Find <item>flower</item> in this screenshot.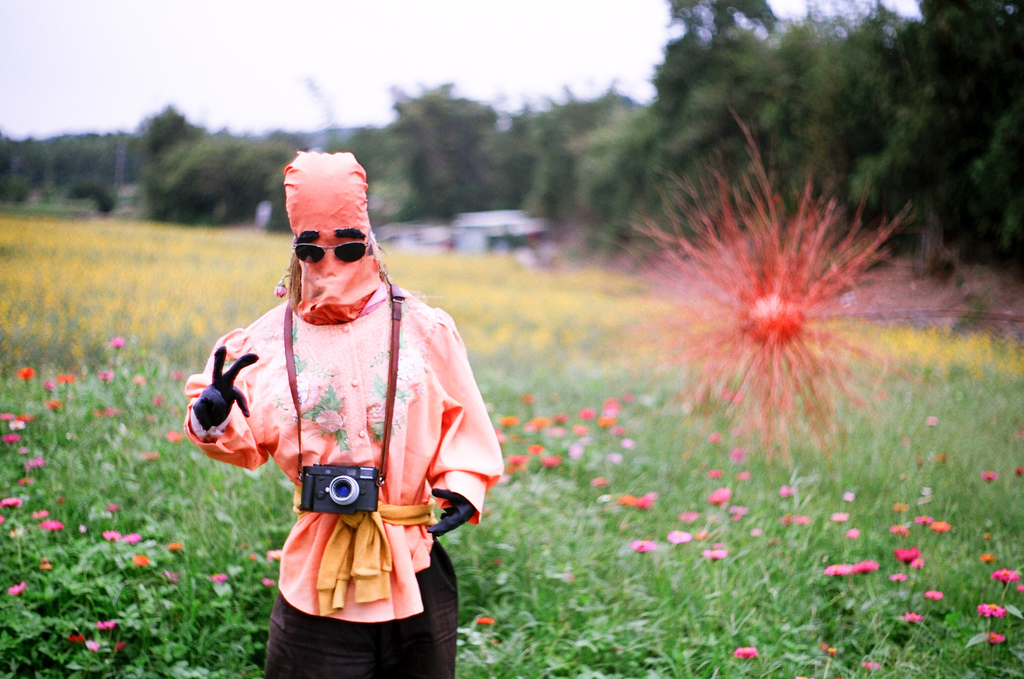
The bounding box for <item>flower</item> is left=668, top=530, right=696, bottom=550.
